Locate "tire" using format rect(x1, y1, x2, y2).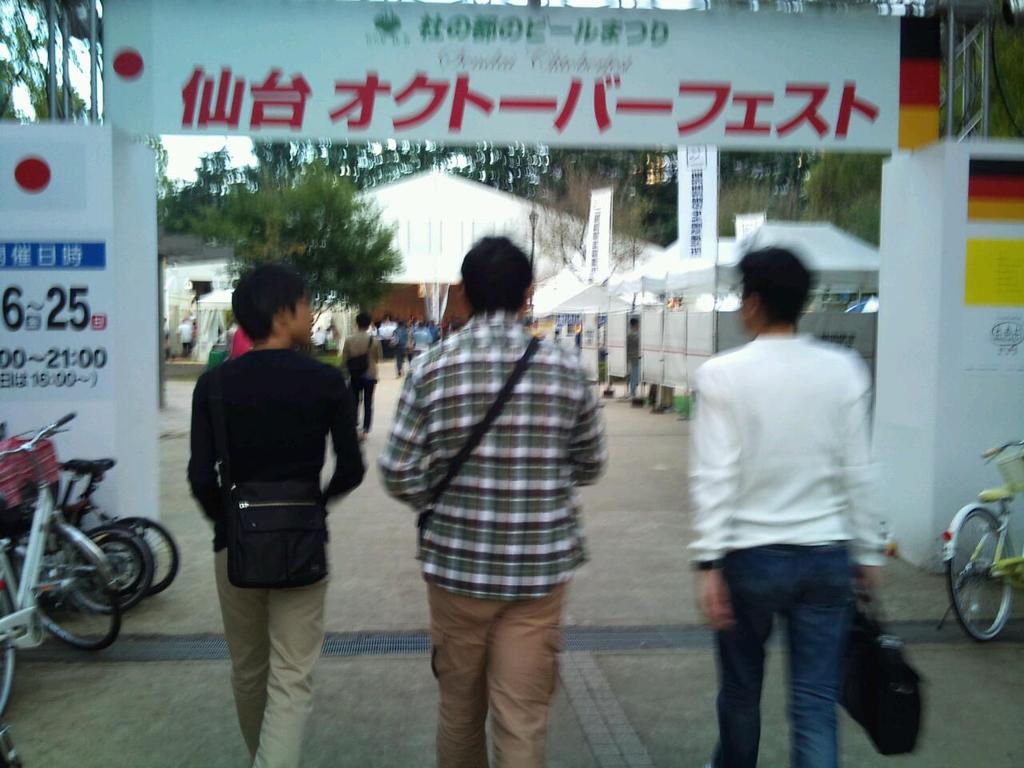
rect(103, 514, 182, 600).
